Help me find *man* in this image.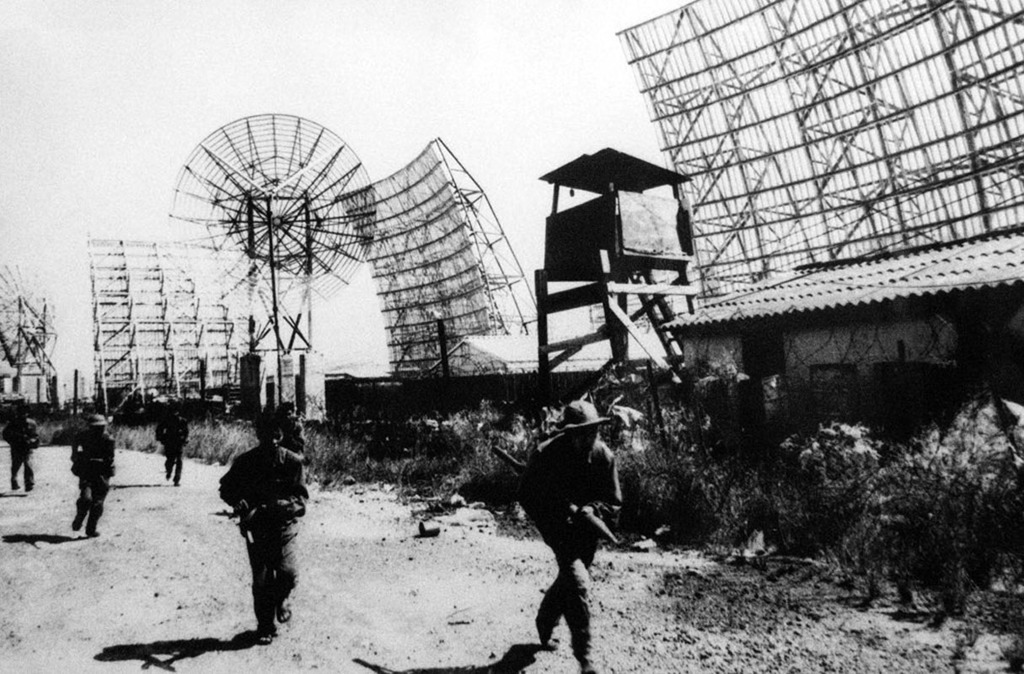
Found it: {"x1": 0, "y1": 412, "x2": 40, "y2": 493}.
